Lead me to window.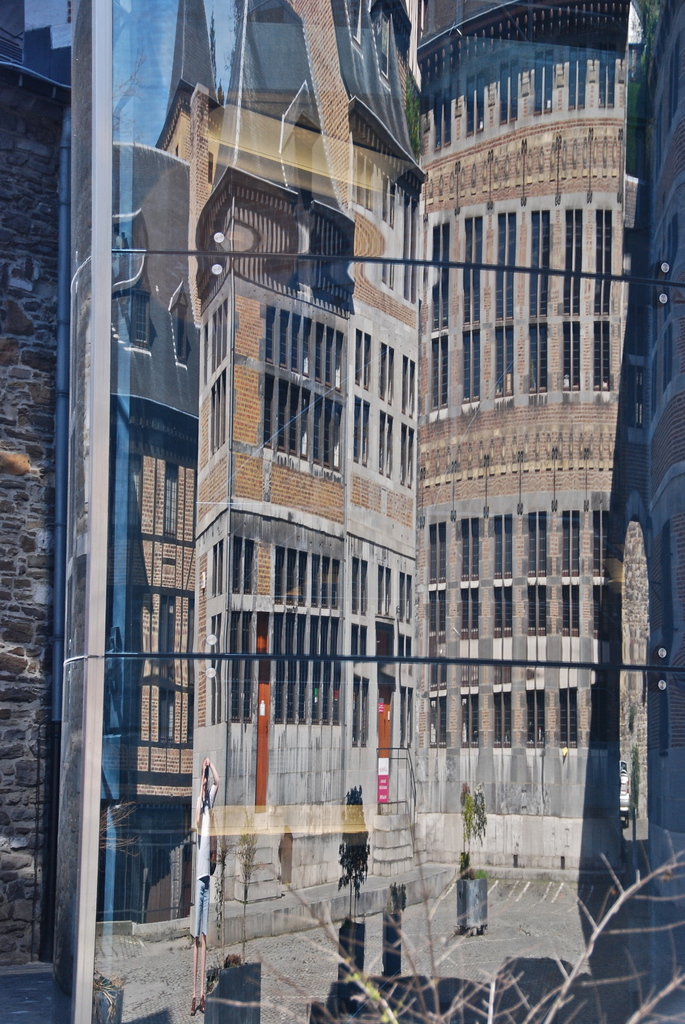
Lead to [left=356, top=394, right=368, bottom=469].
